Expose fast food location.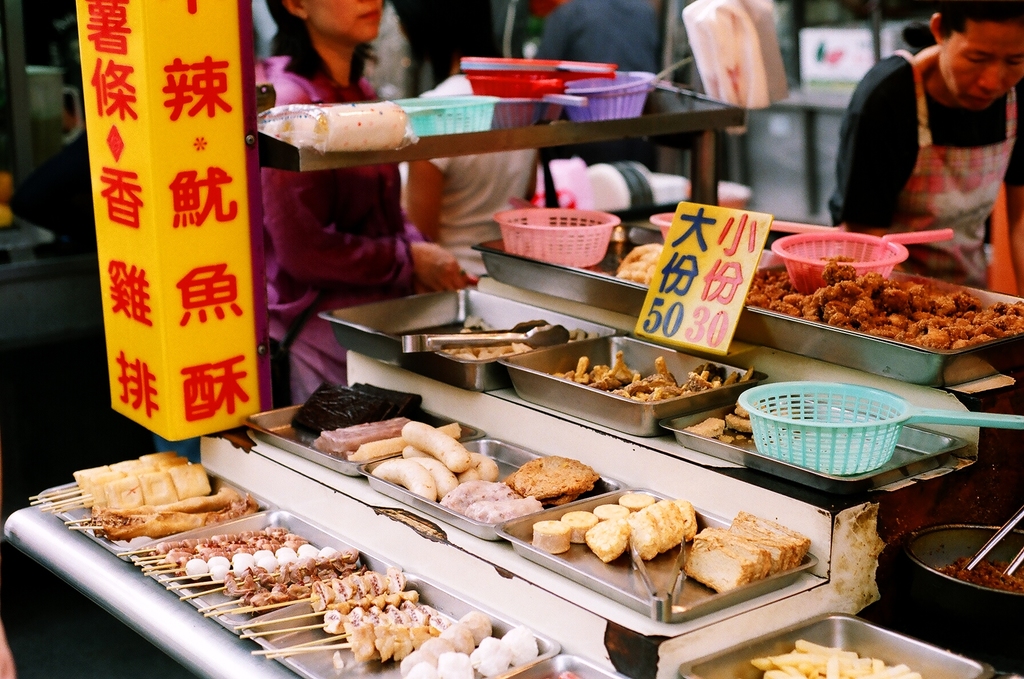
Exposed at <bbox>300, 563, 467, 668</bbox>.
